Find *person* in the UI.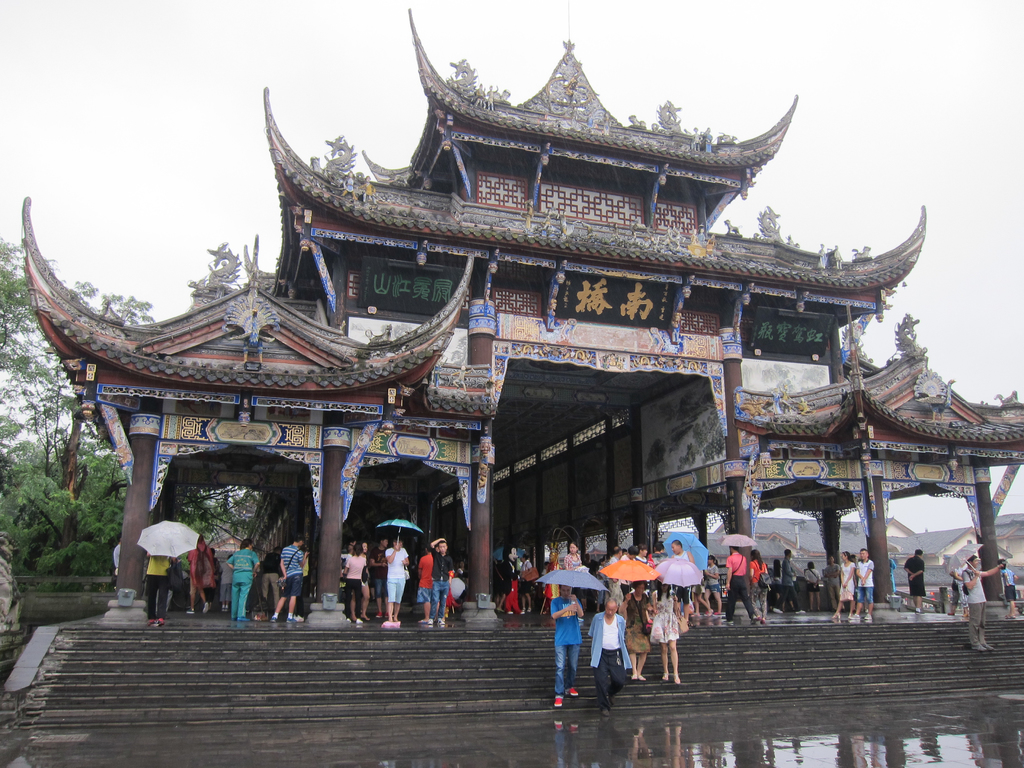
UI element at 230, 536, 263, 616.
